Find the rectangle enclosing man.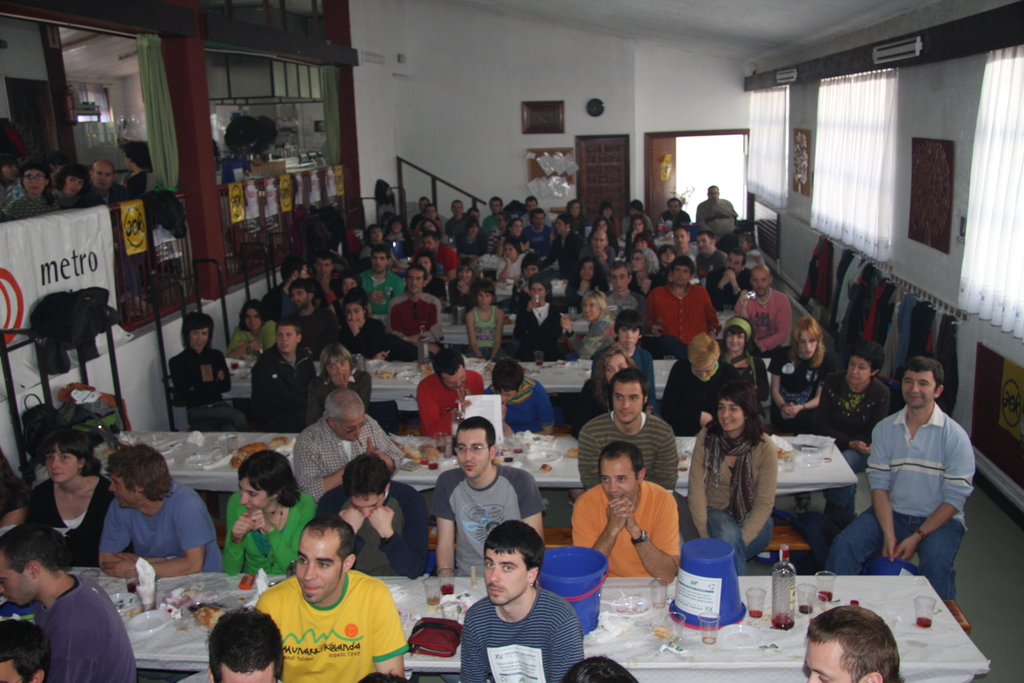
[606,261,643,325].
